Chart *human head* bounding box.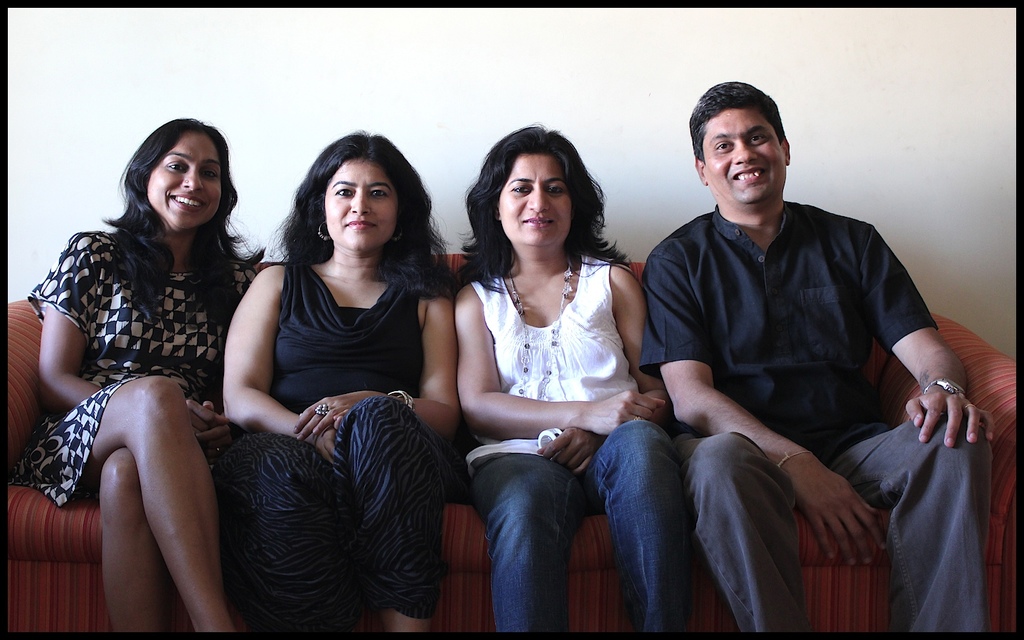
Charted: 688/80/789/210.
